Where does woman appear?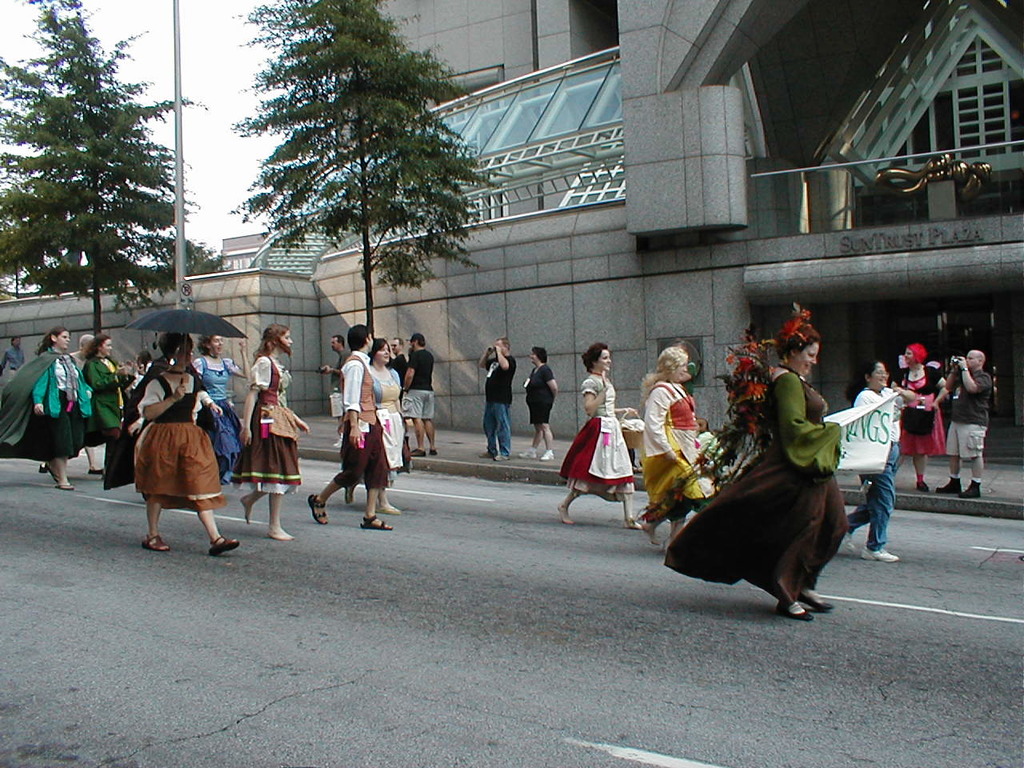
Appears at bbox=(842, 362, 917, 563).
